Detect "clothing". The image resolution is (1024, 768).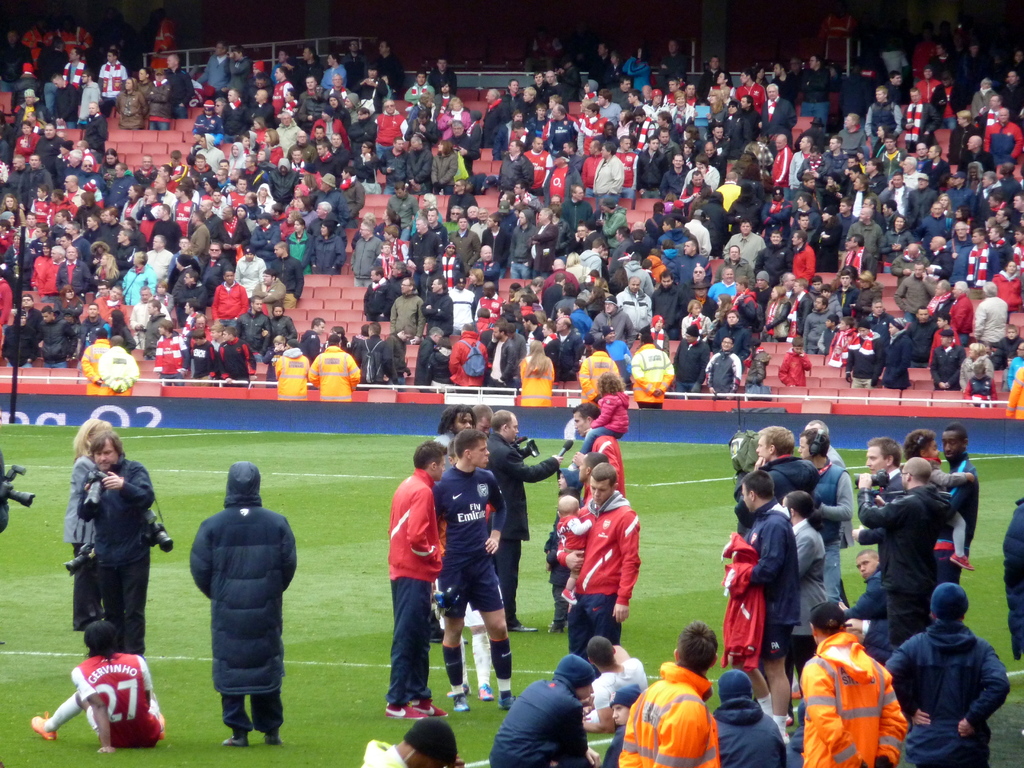
[x1=186, y1=456, x2=303, y2=742].
